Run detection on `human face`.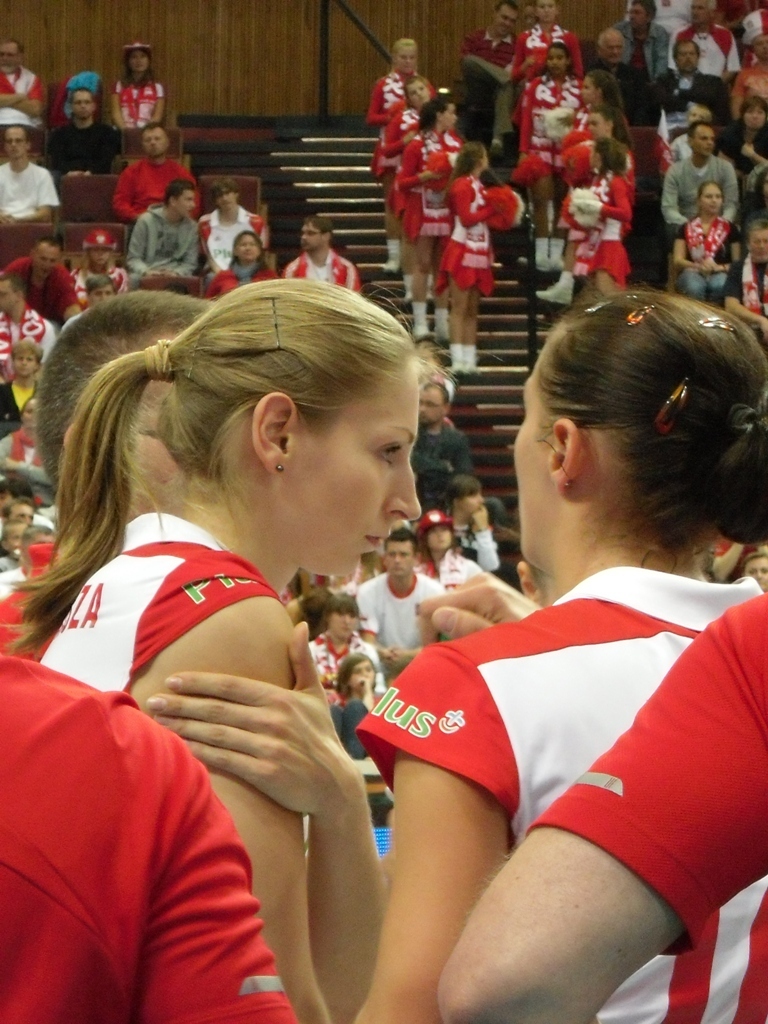
Result: BBox(215, 185, 236, 208).
